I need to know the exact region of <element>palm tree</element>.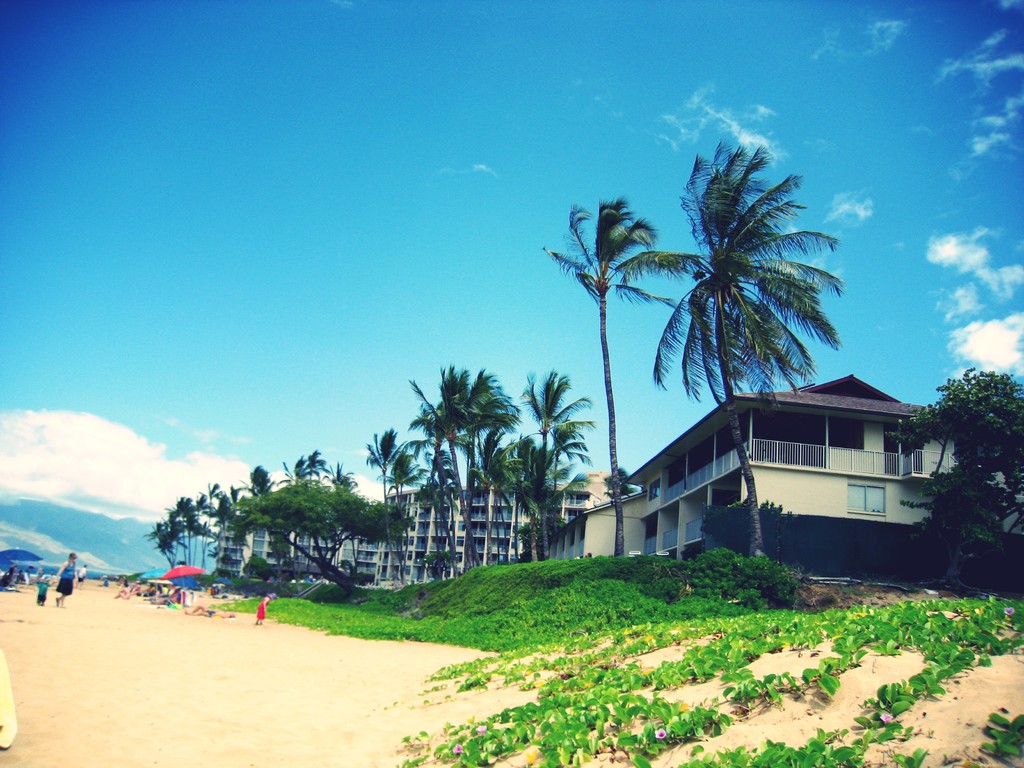
Region: BBox(625, 137, 838, 557).
